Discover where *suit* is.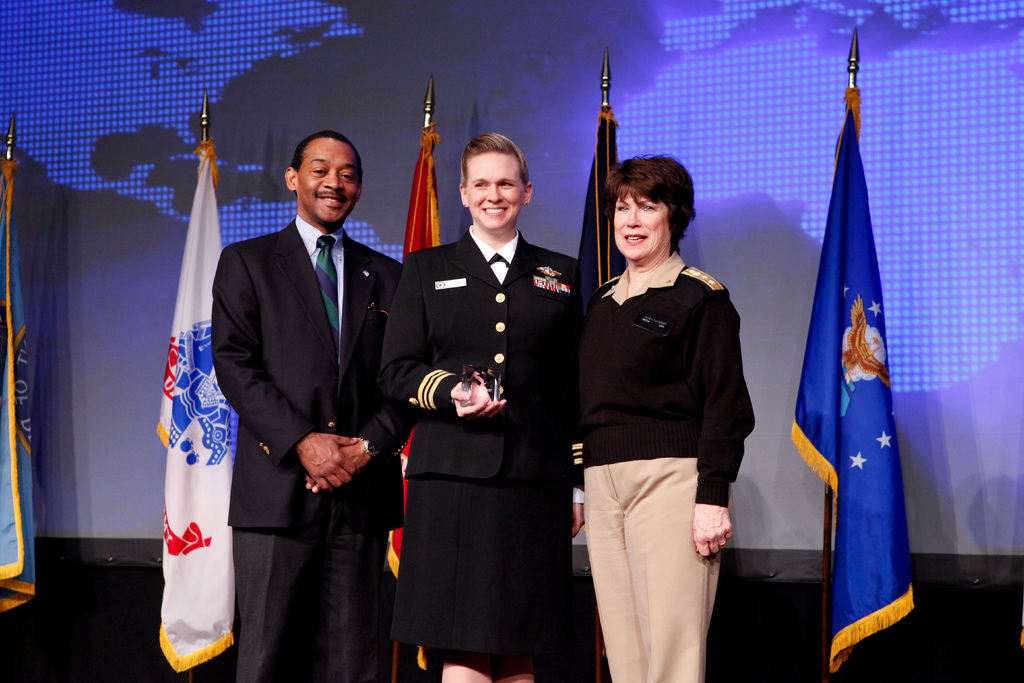
Discovered at 201,96,396,675.
